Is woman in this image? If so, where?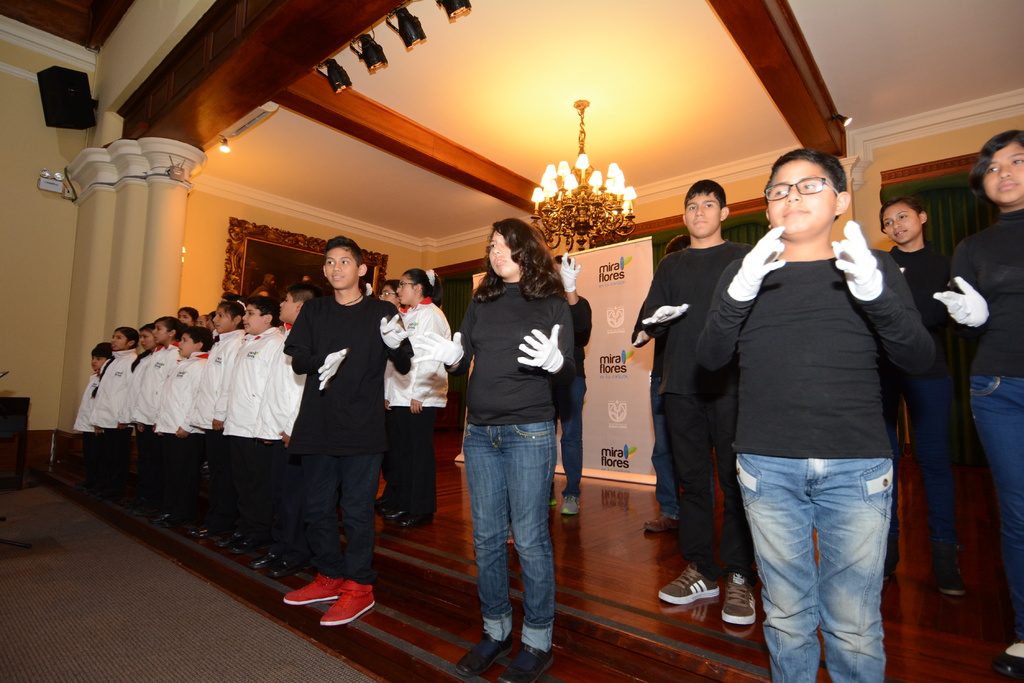
Yes, at rect(876, 196, 969, 595).
